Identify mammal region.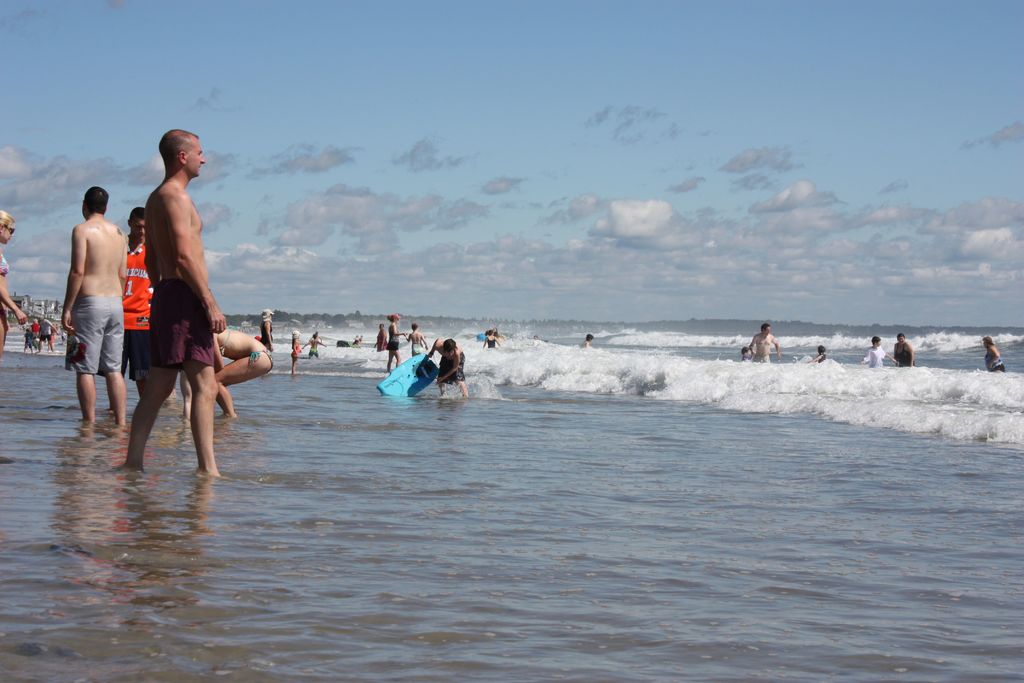
Region: [left=984, top=338, right=1004, bottom=375].
